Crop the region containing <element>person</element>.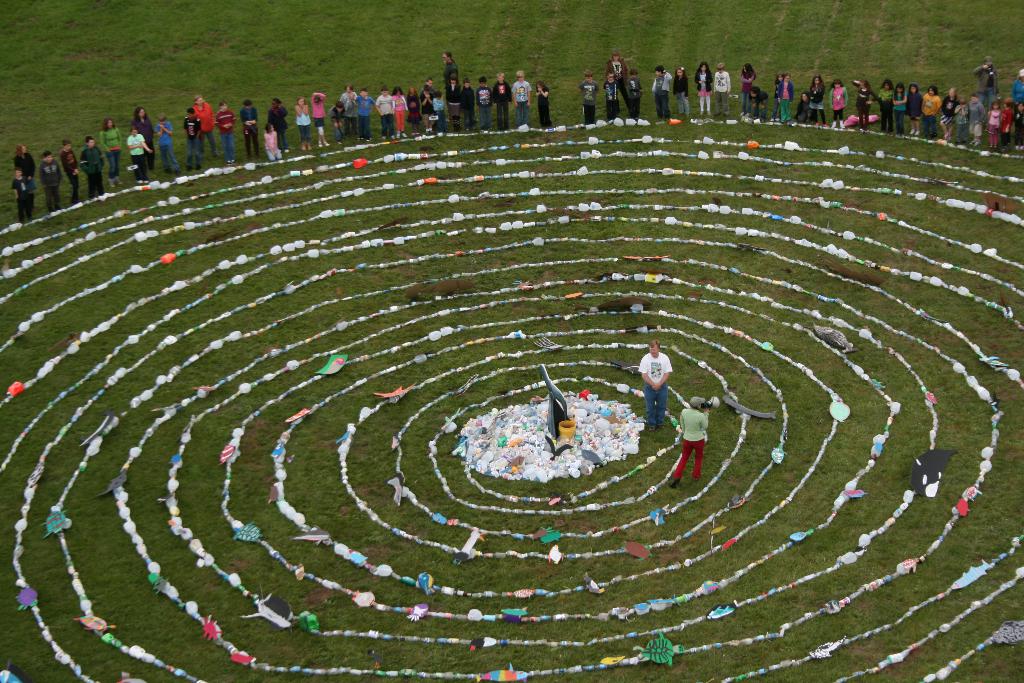
Crop region: 481/78/492/120.
